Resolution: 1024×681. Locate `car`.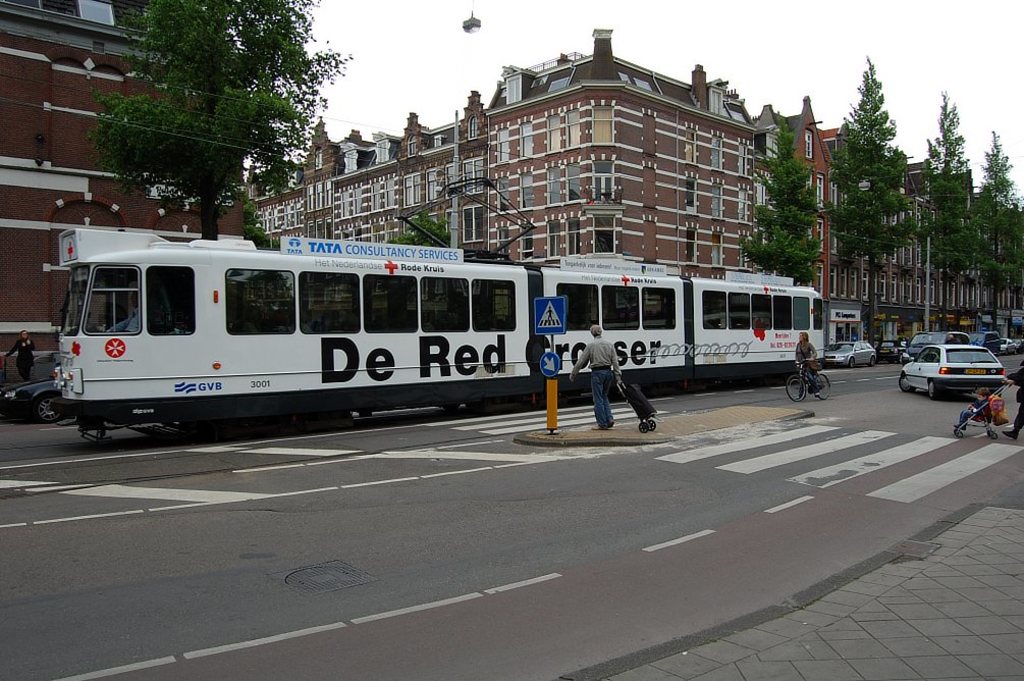
[900,334,1015,406].
